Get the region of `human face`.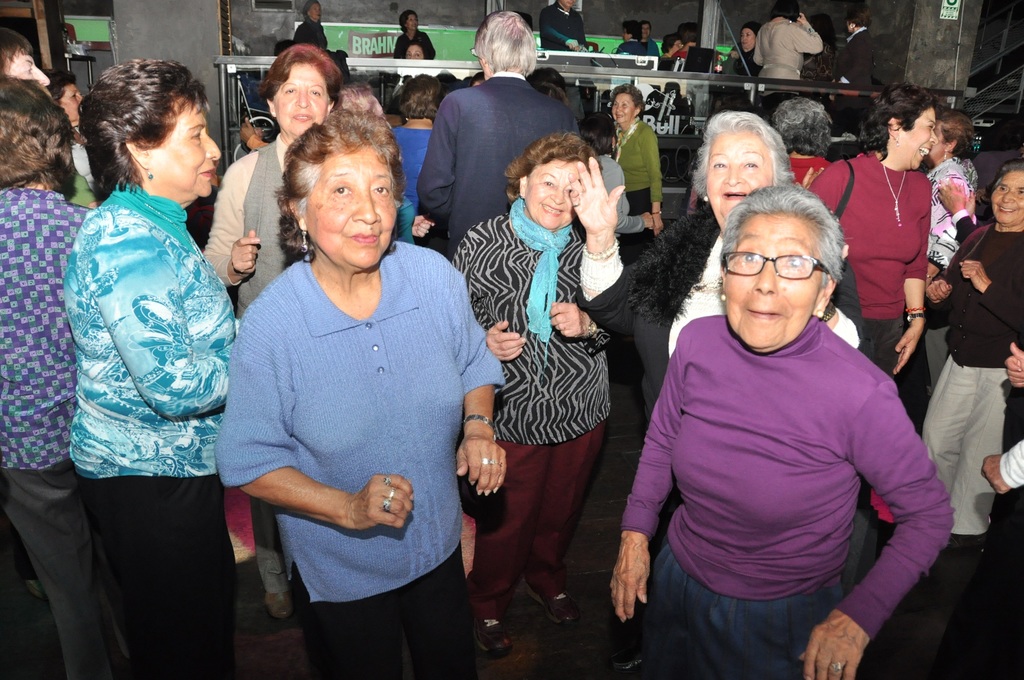
[13, 53, 49, 86].
